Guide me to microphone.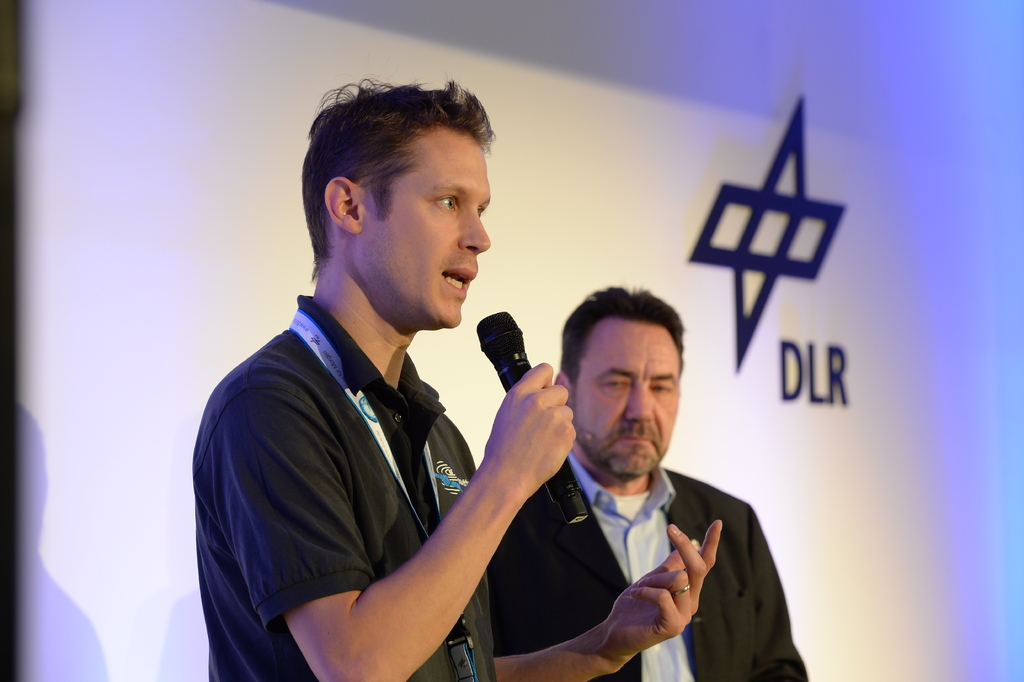
Guidance: bbox=[477, 312, 589, 523].
